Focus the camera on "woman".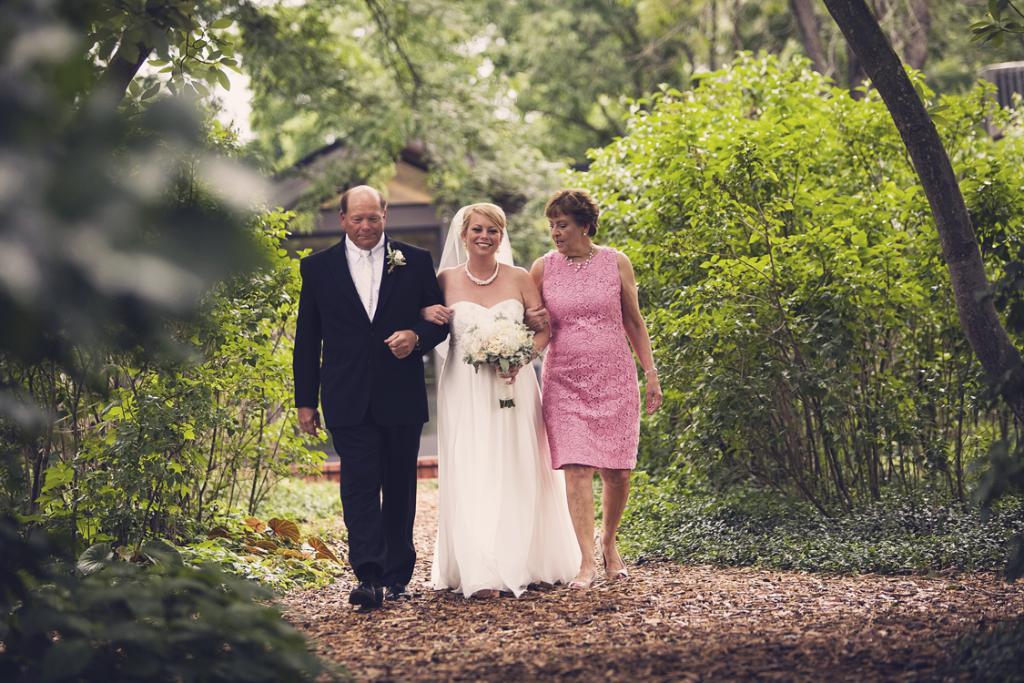
Focus region: [520,192,668,596].
